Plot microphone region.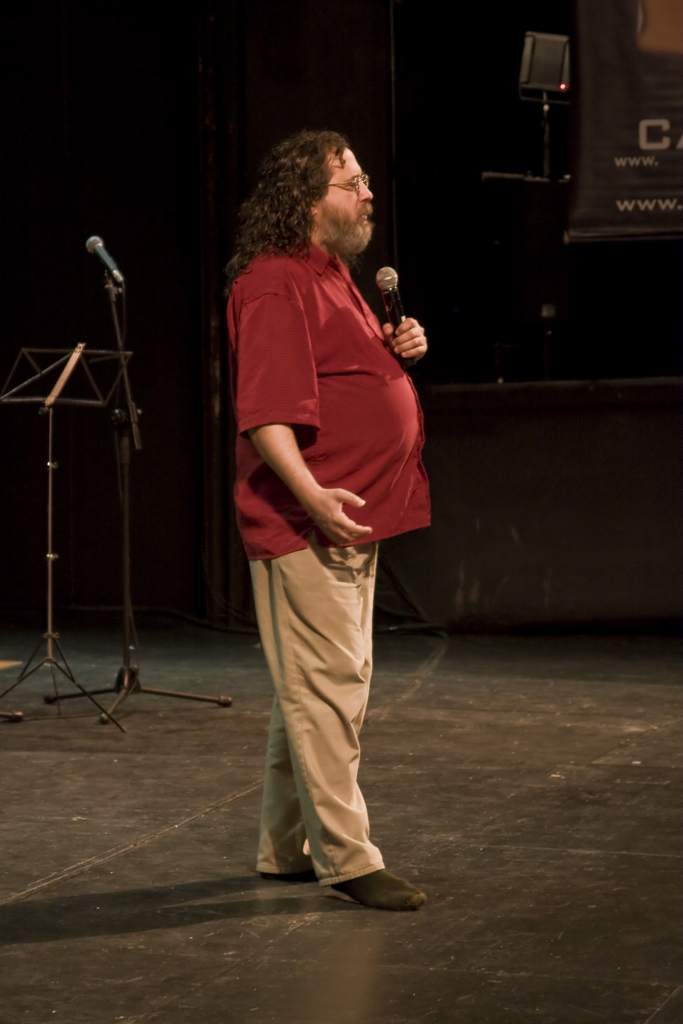
Plotted at <bbox>79, 228, 120, 287</bbox>.
